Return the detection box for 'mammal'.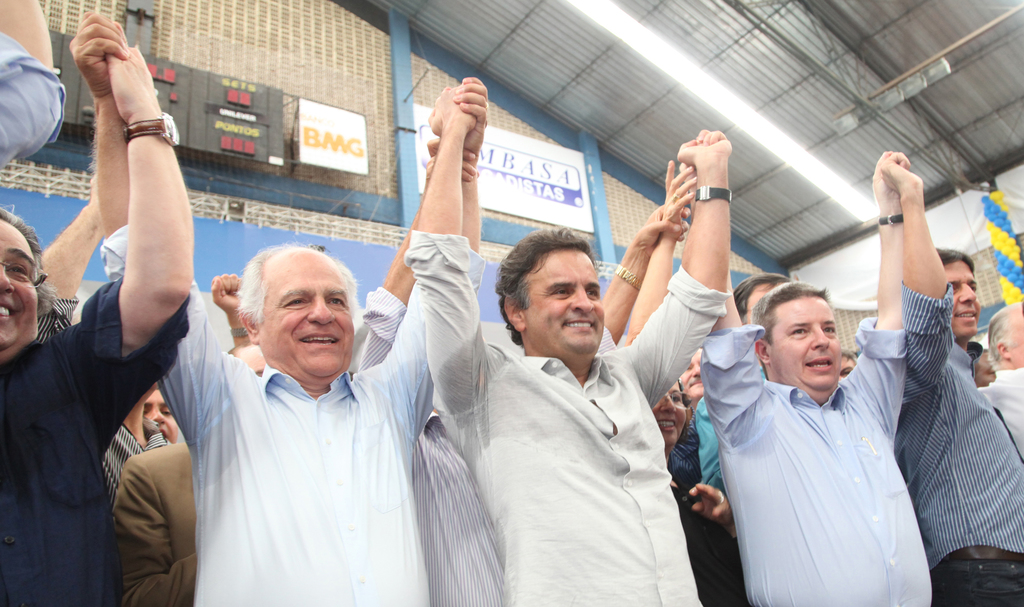
<bbox>101, 20, 479, 606</bbox>.
